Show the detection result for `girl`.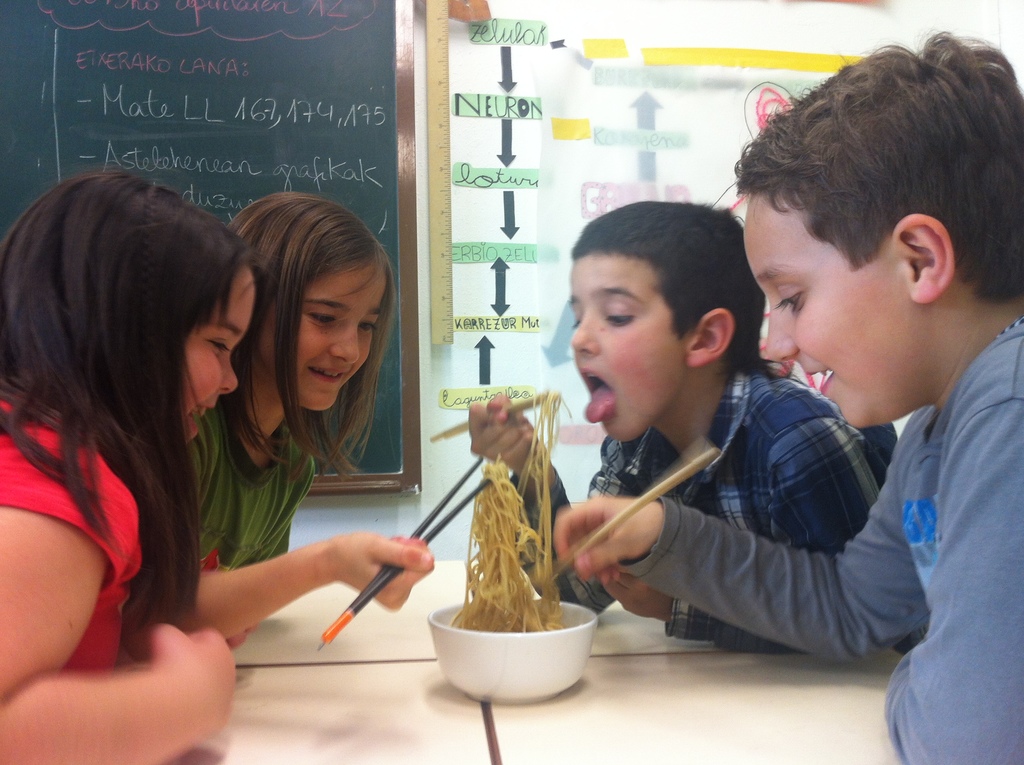
pyautogui.locateOnScreen(0, 177, 435, 764).
